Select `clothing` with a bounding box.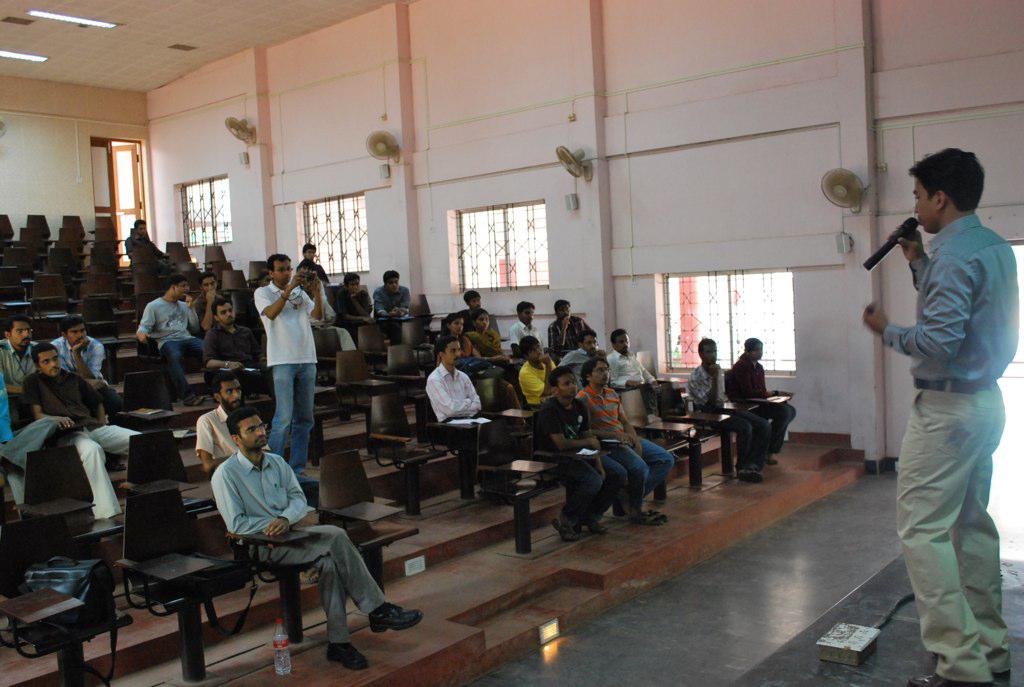
region(195, 294, 219, 326).
